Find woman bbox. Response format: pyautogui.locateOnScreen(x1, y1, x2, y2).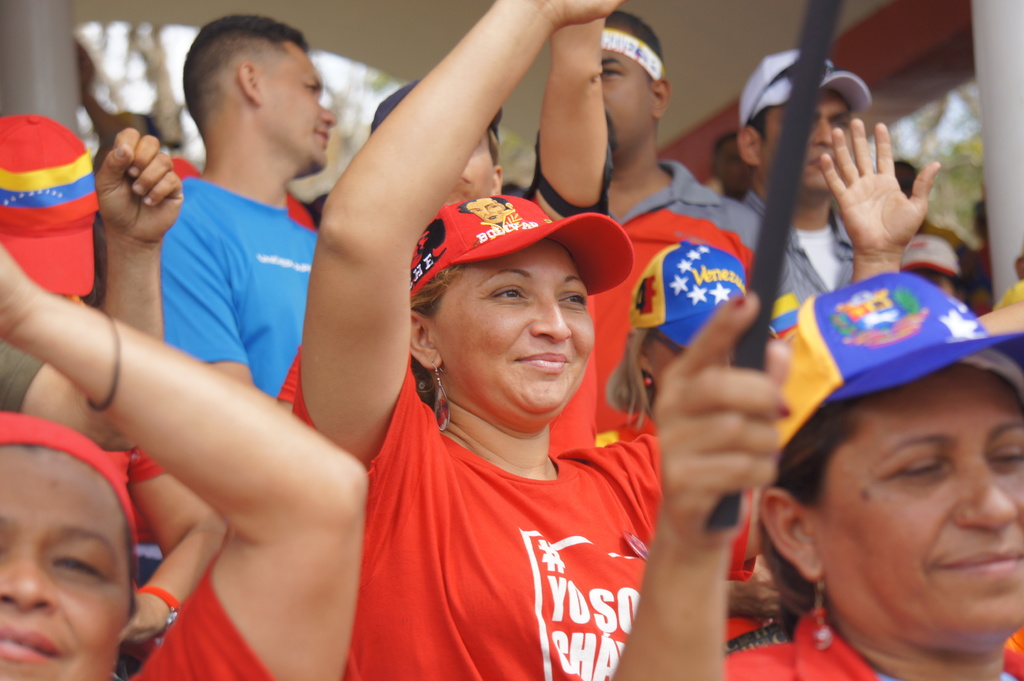
pyautogui.locateOnScreen(612, 269, 1023, 680).
